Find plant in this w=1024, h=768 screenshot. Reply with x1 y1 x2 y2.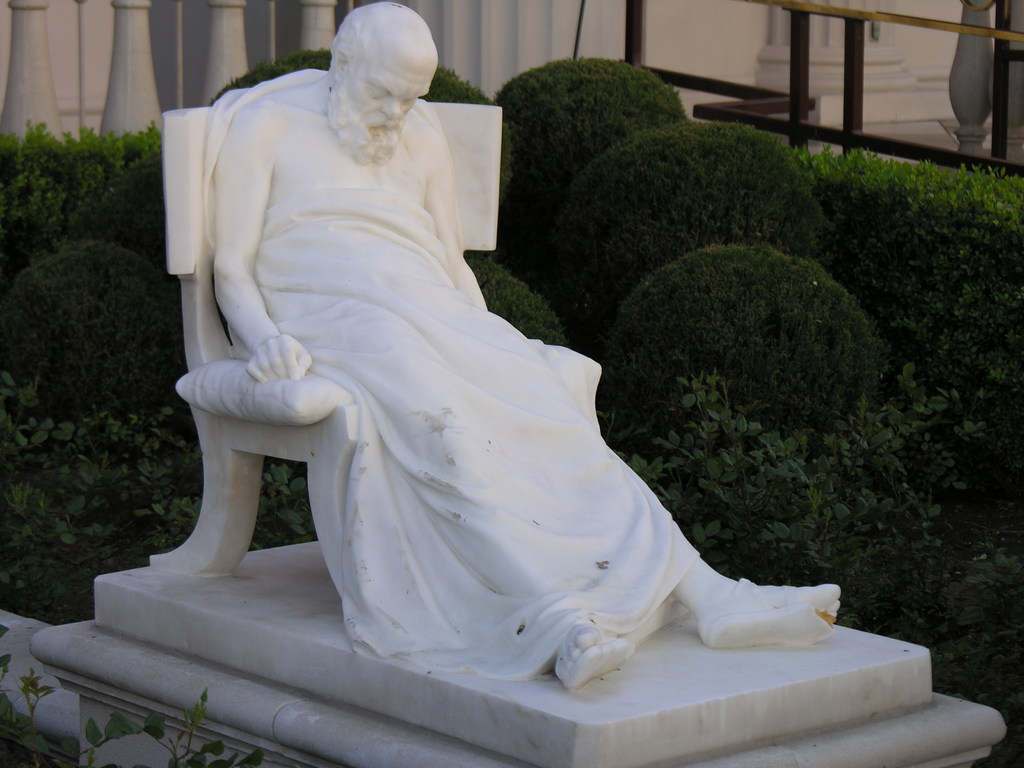
243 459 315 554.
